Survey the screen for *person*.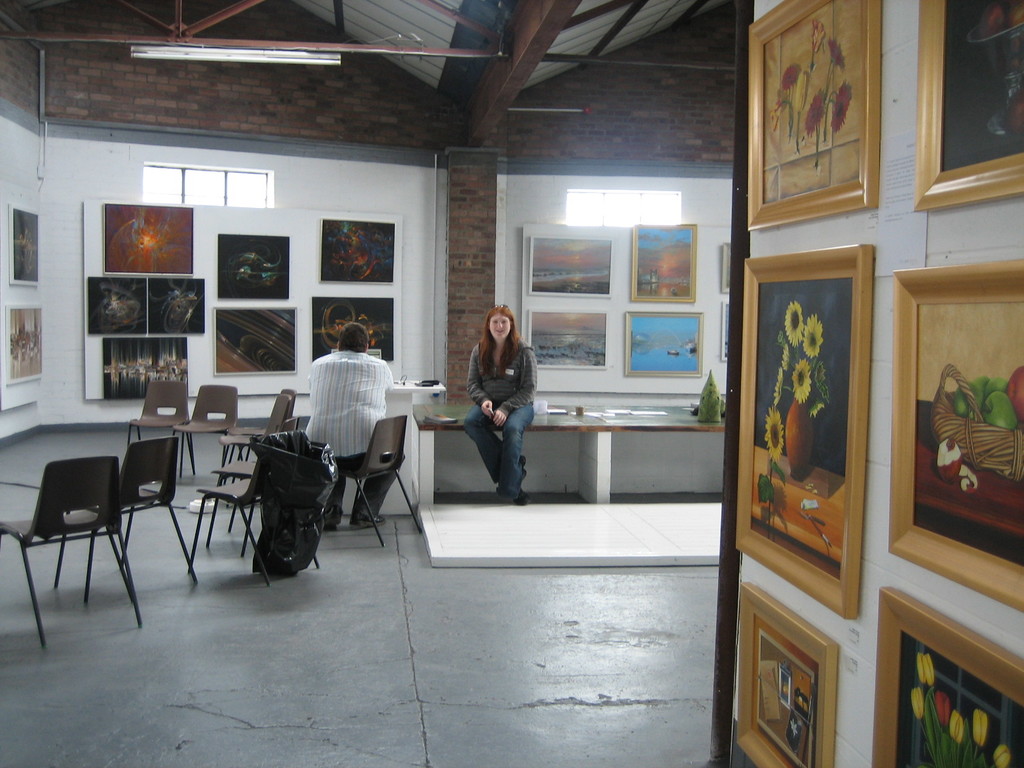
Survey found: crop(312, 323, 390, 518).
